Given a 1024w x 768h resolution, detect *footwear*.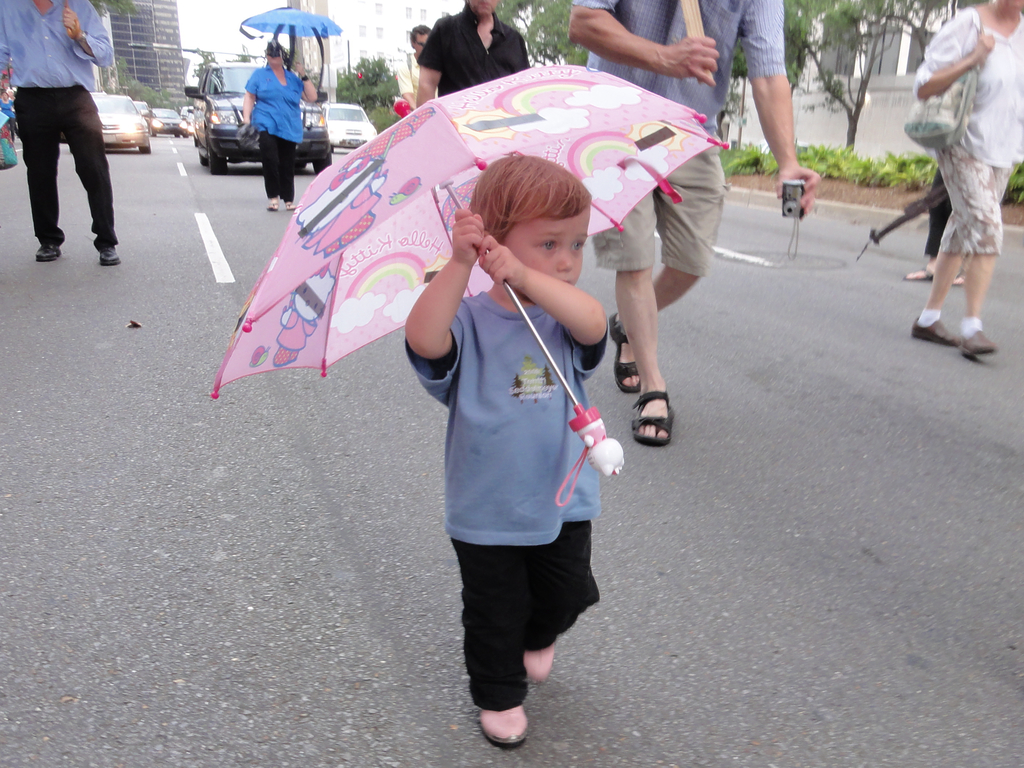
<bbox>631, 389, 681, 445</bbox>.
